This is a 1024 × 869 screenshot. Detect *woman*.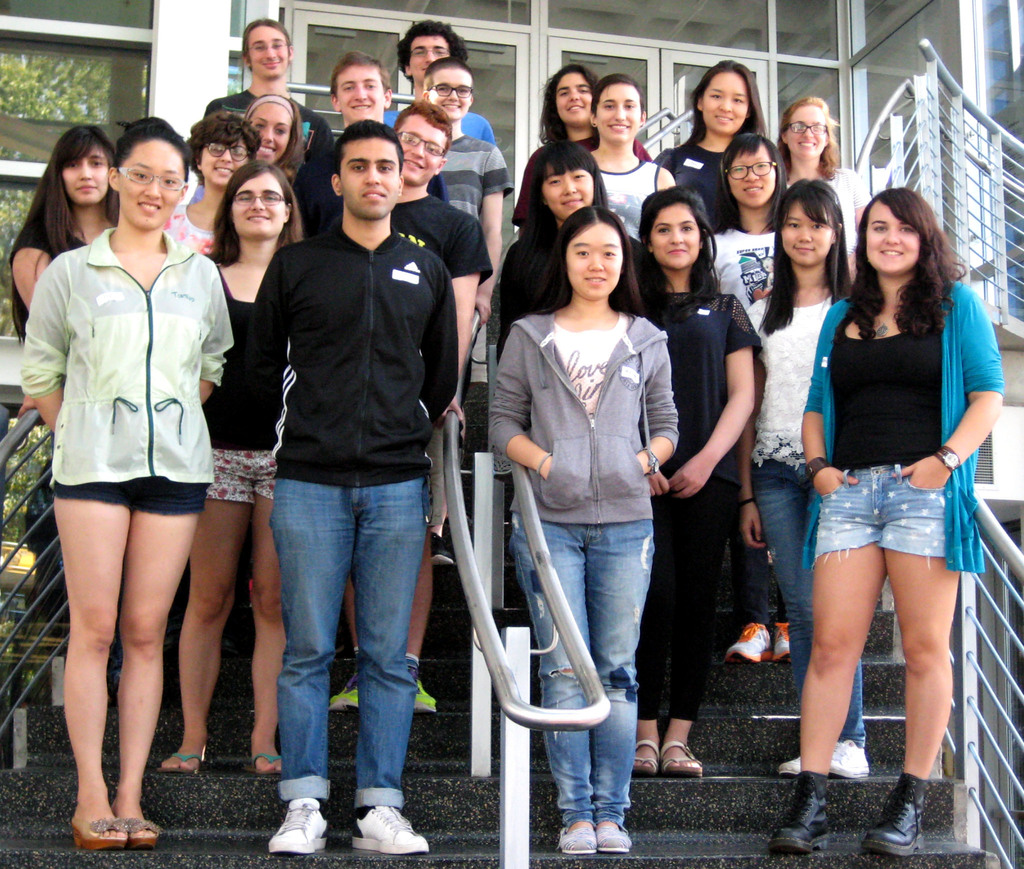
[774, 93, 870, 264].
